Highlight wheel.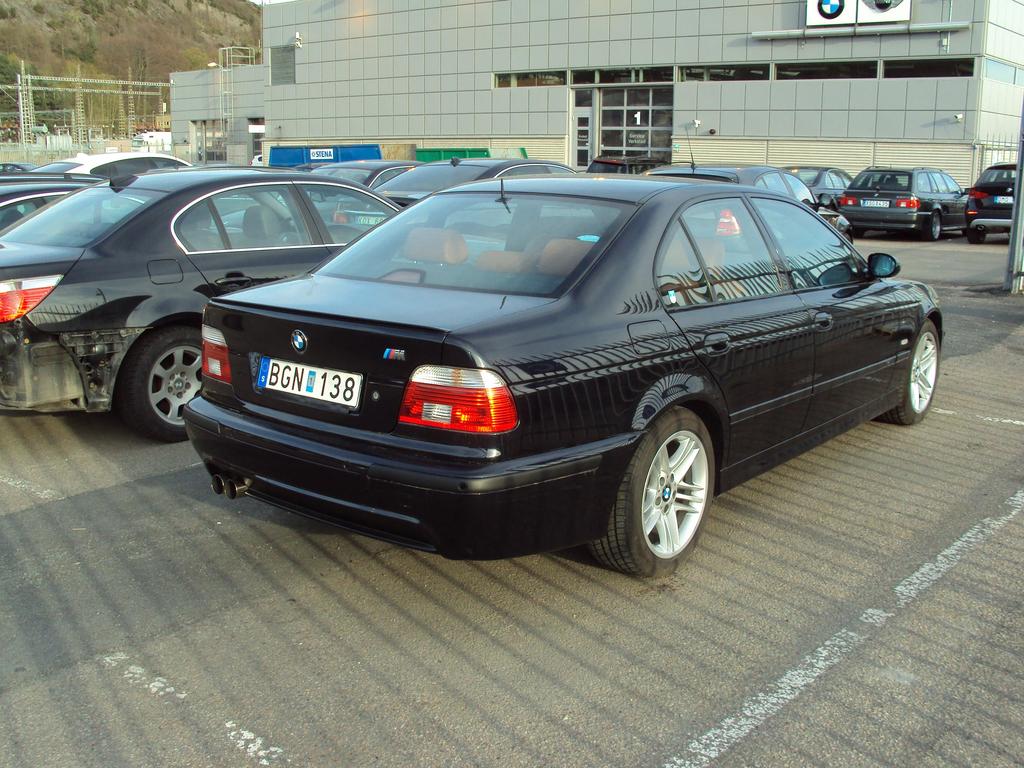
Highlighted region: region(892, 320, 937, 427).
